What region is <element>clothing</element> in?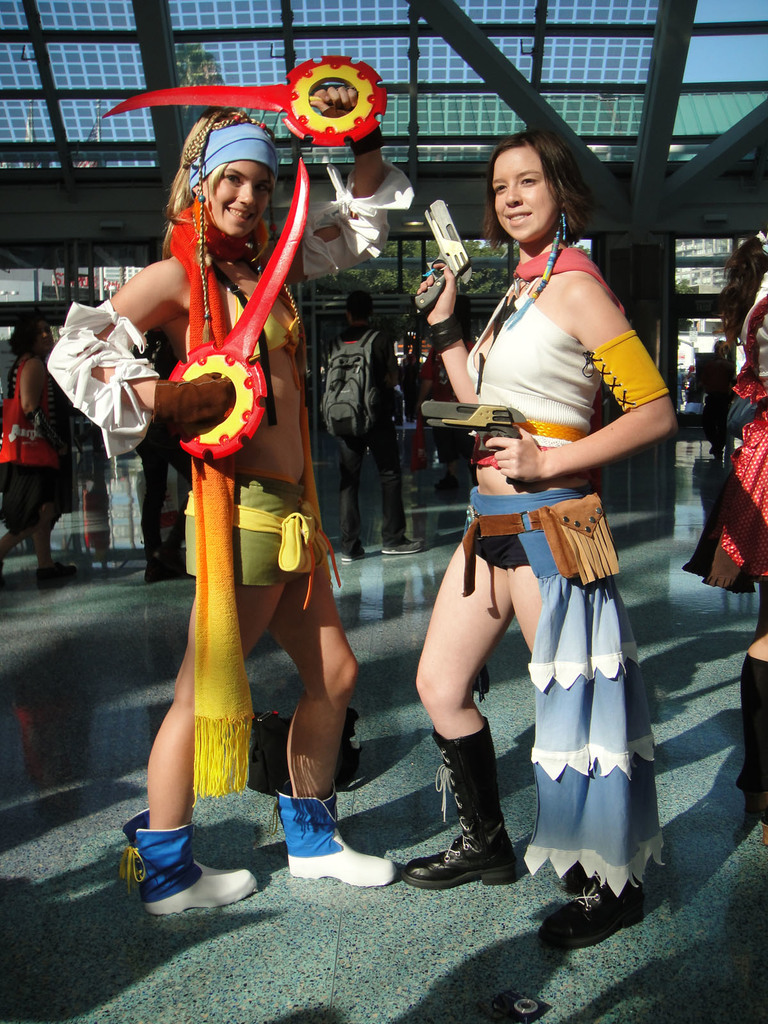
[0,353,79,524].
